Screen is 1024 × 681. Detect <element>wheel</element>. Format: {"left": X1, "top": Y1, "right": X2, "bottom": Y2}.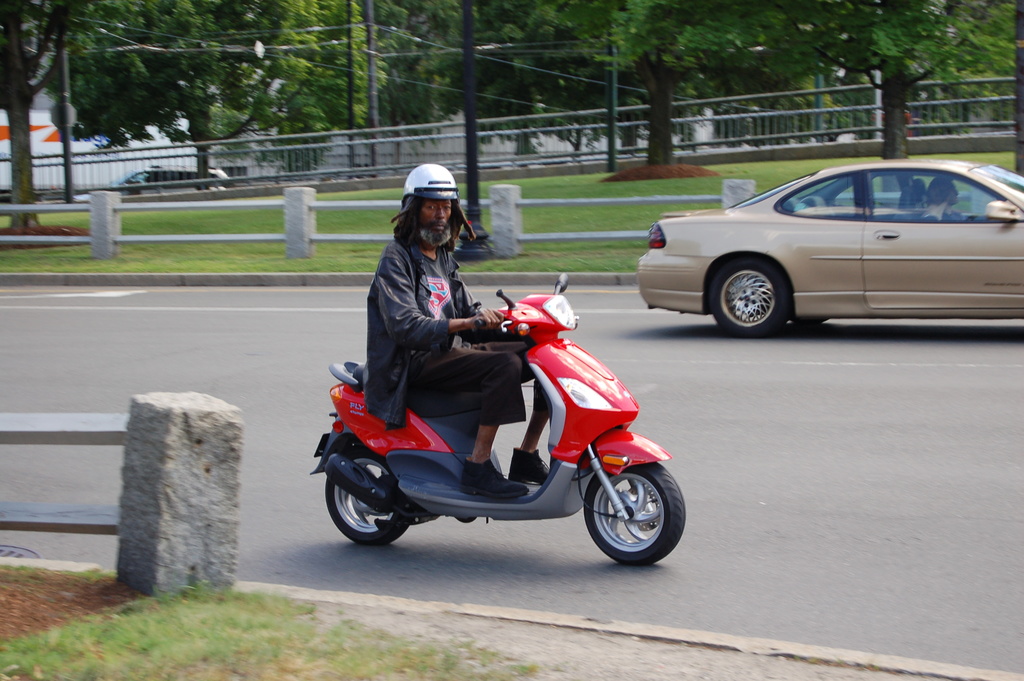
{"left": 326, "top": 443, "right": 408, "bottom": 548}.
